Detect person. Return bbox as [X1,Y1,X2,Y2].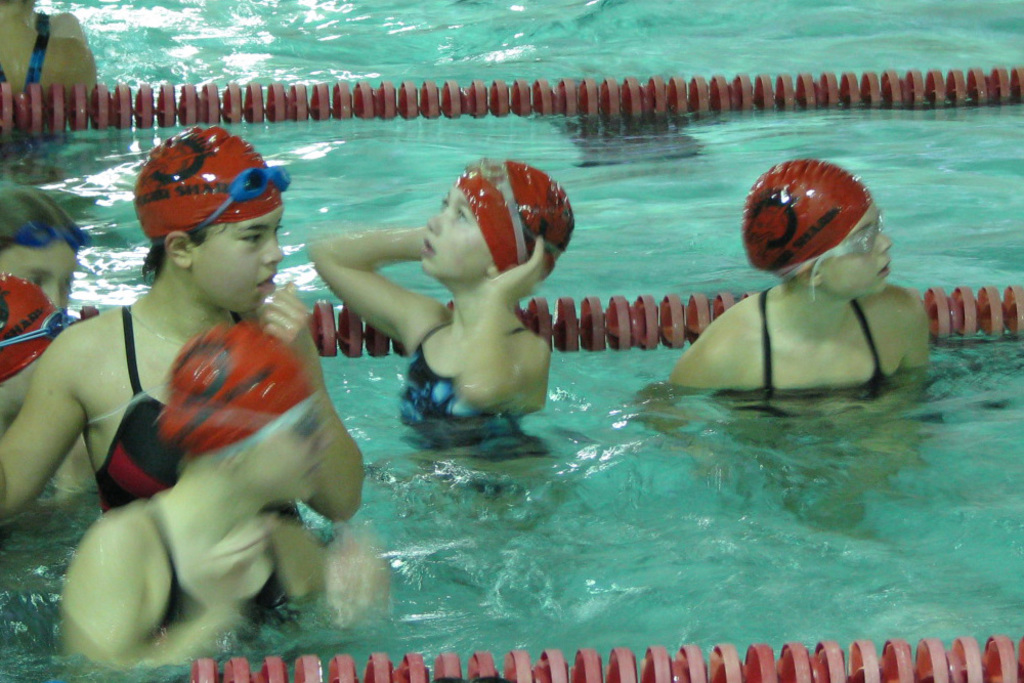
[635,156,935,548].
